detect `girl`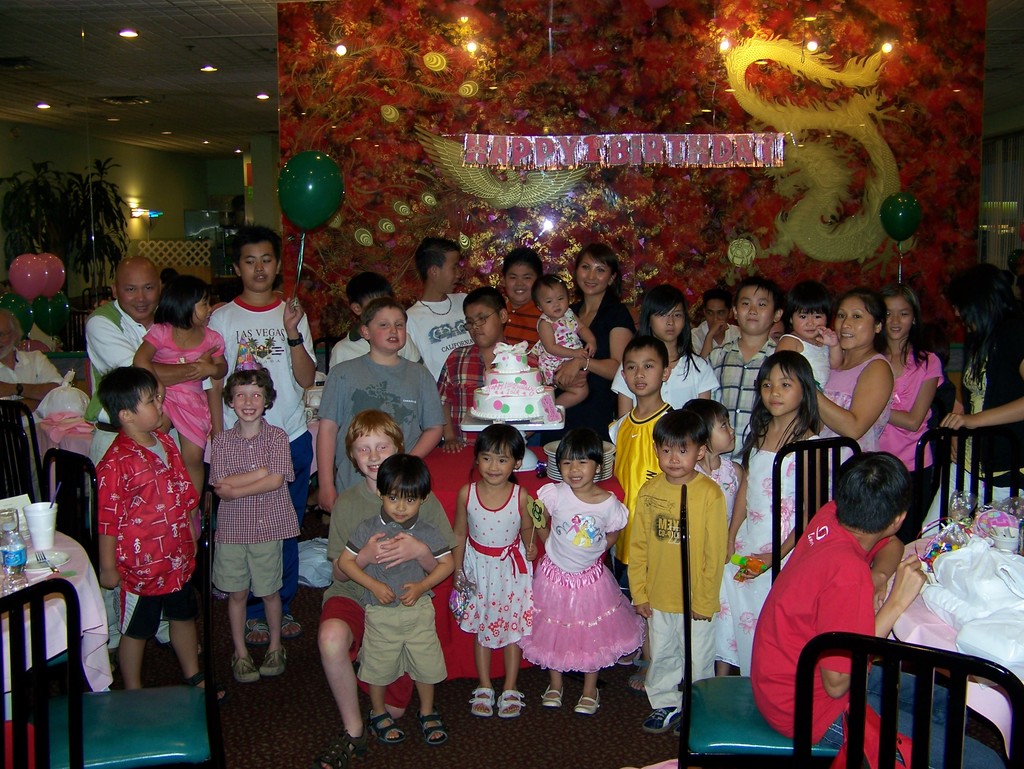
select_region(715, 351, 829, 679)
